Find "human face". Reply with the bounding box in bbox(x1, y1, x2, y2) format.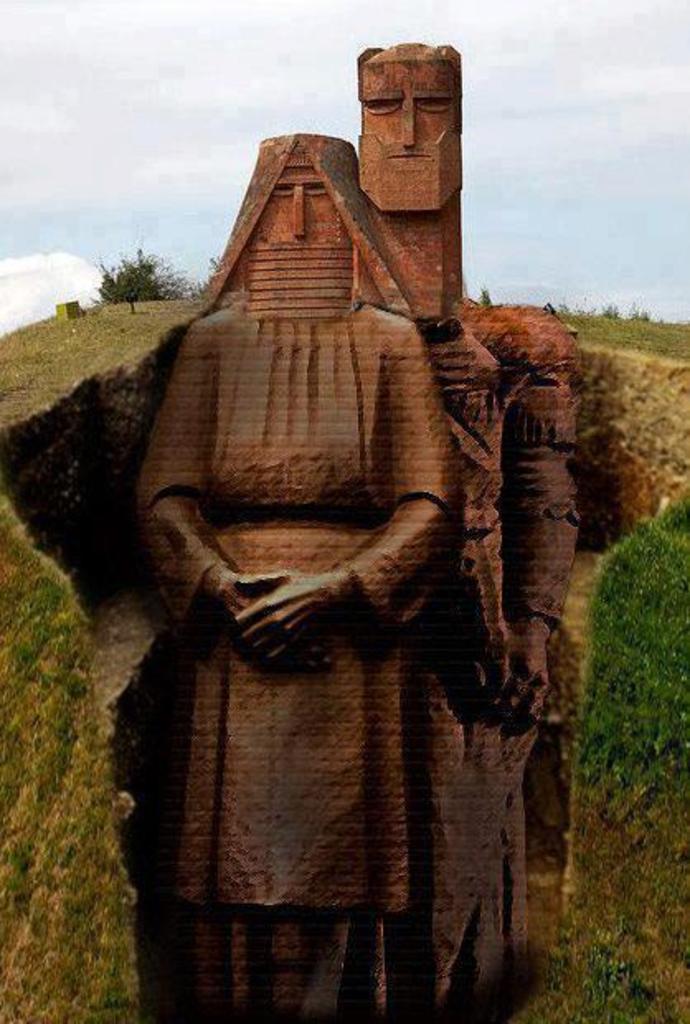
bbox(365, 59, 459, 203).
